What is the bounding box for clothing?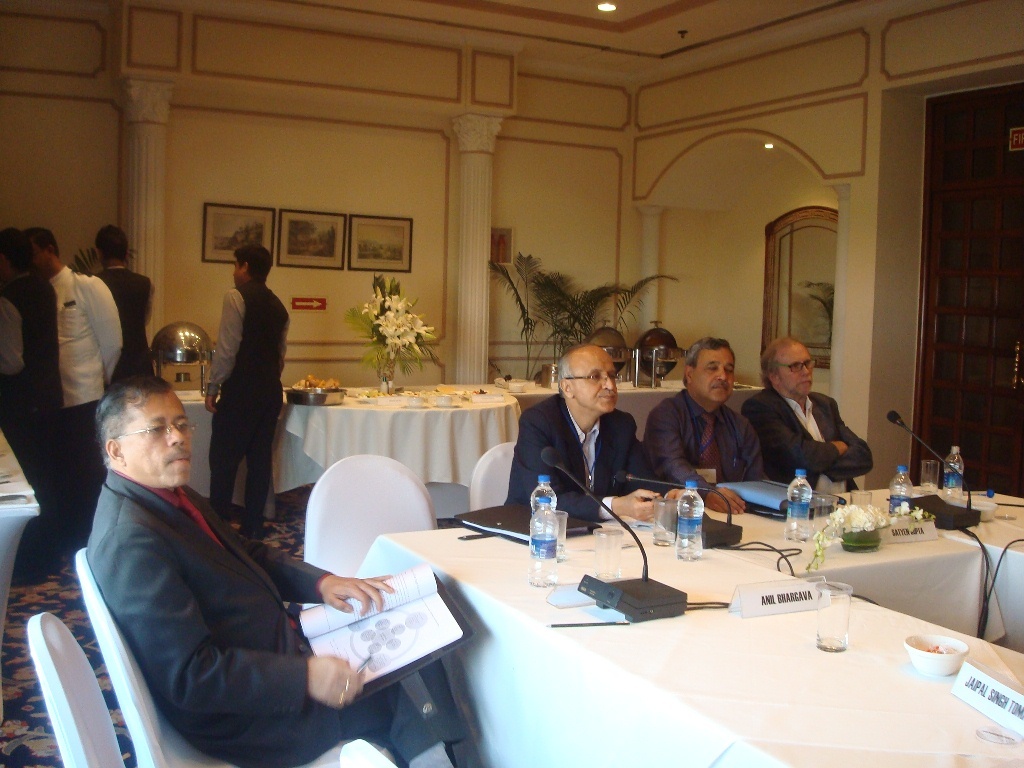
<region>646, 385, 764, 488</region>.
